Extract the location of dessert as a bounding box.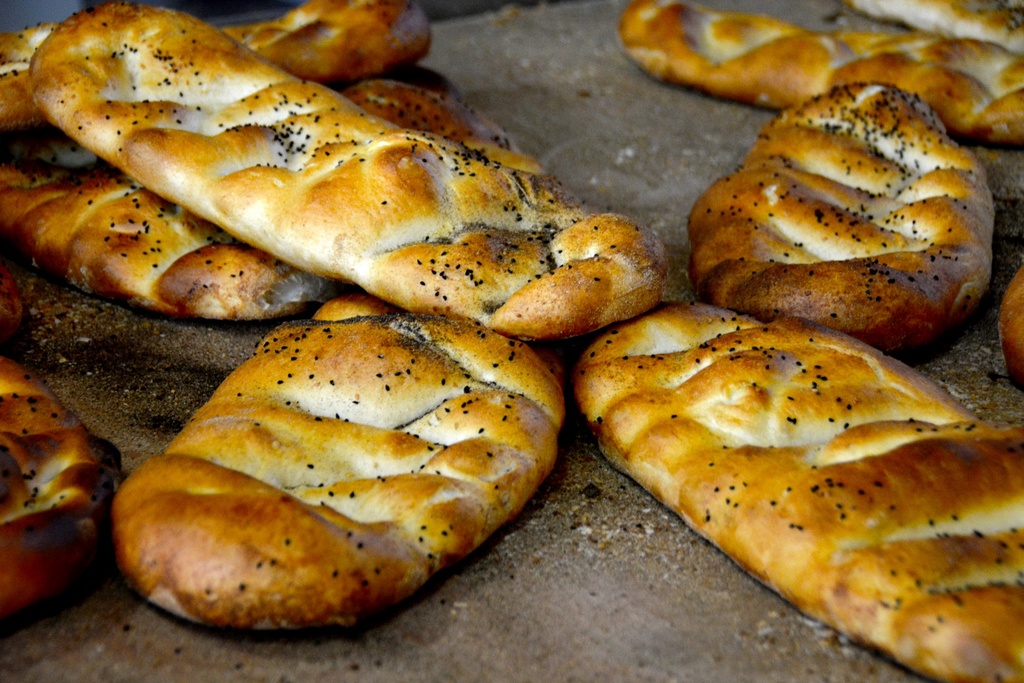
[0,0,431,128].
